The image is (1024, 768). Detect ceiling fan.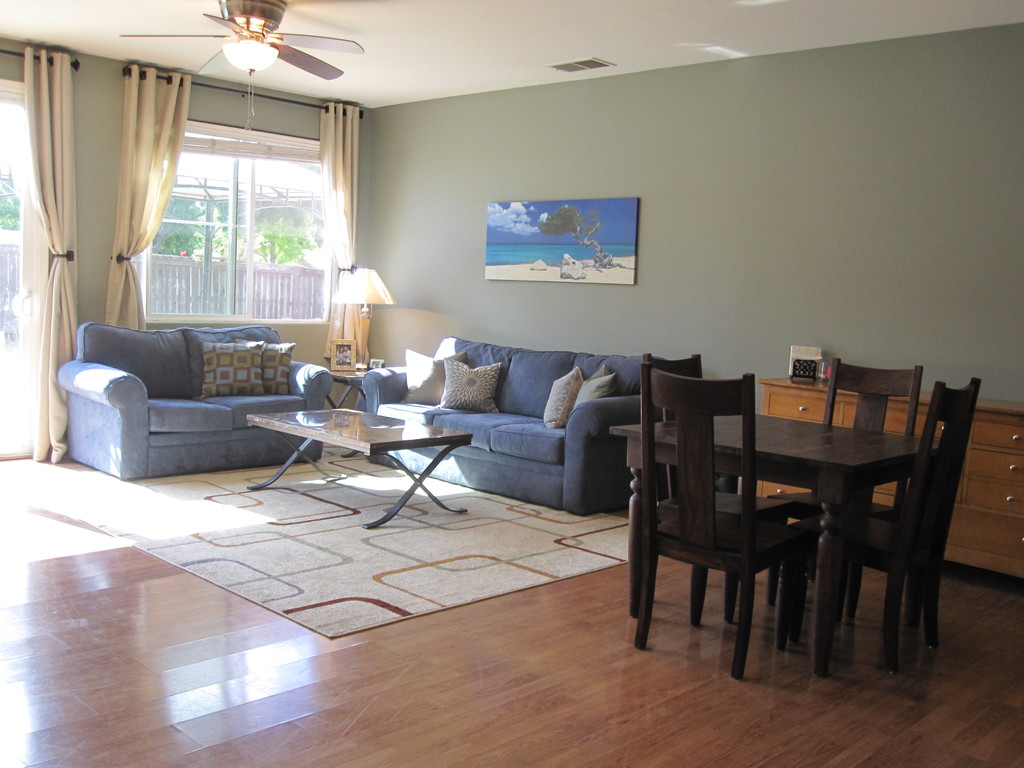
Detection: x1=116 y1=0 x2=362 y2=127.
